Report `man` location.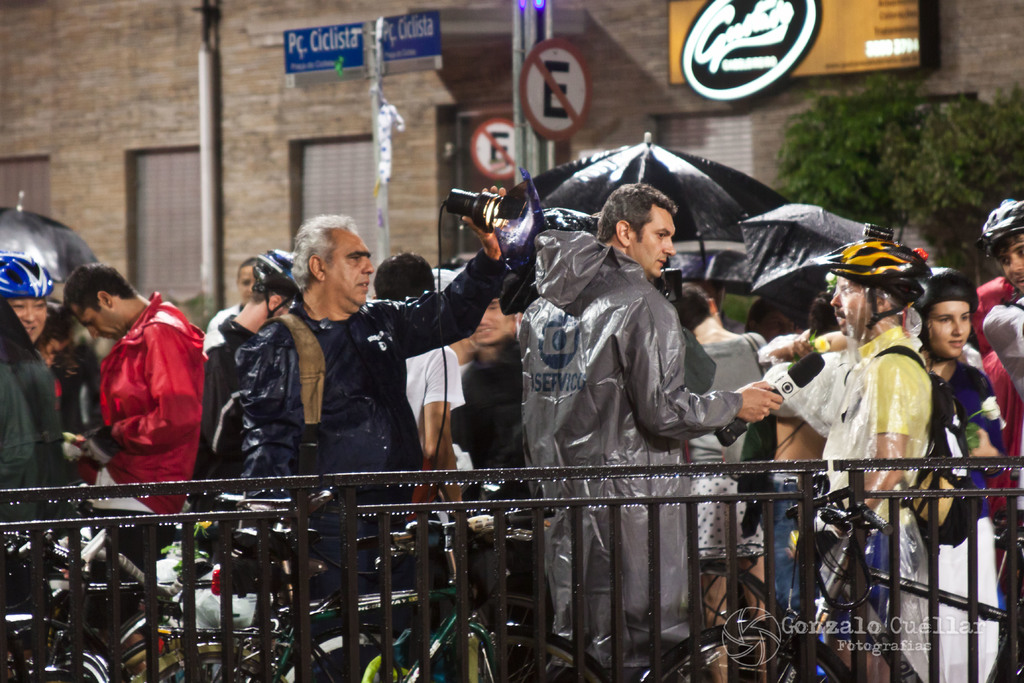
Report: 961:191:1023:682.
